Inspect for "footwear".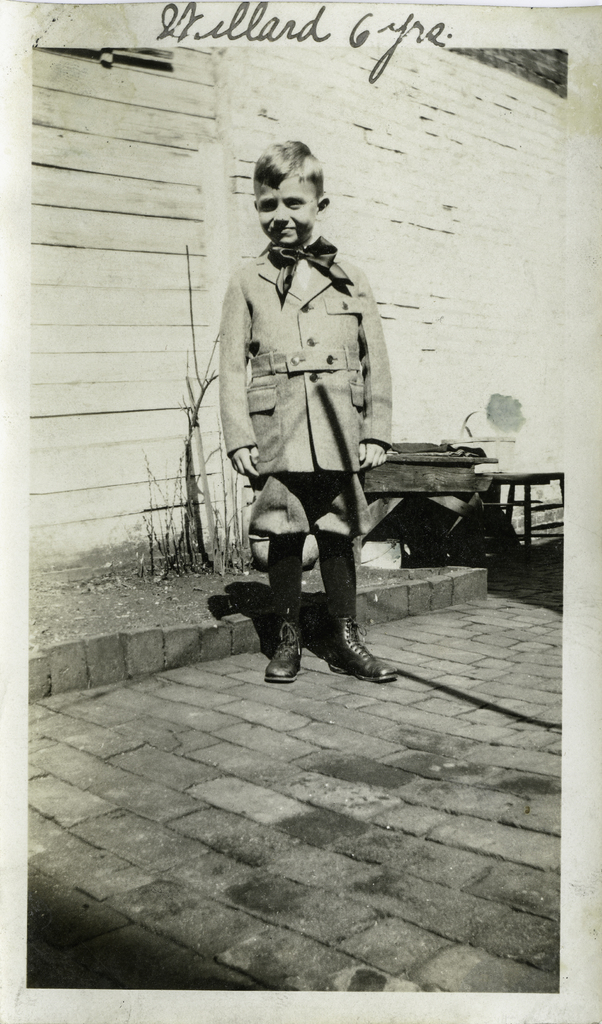
Inspection: [x1=313, y1=609, x2=388, y2=680].
